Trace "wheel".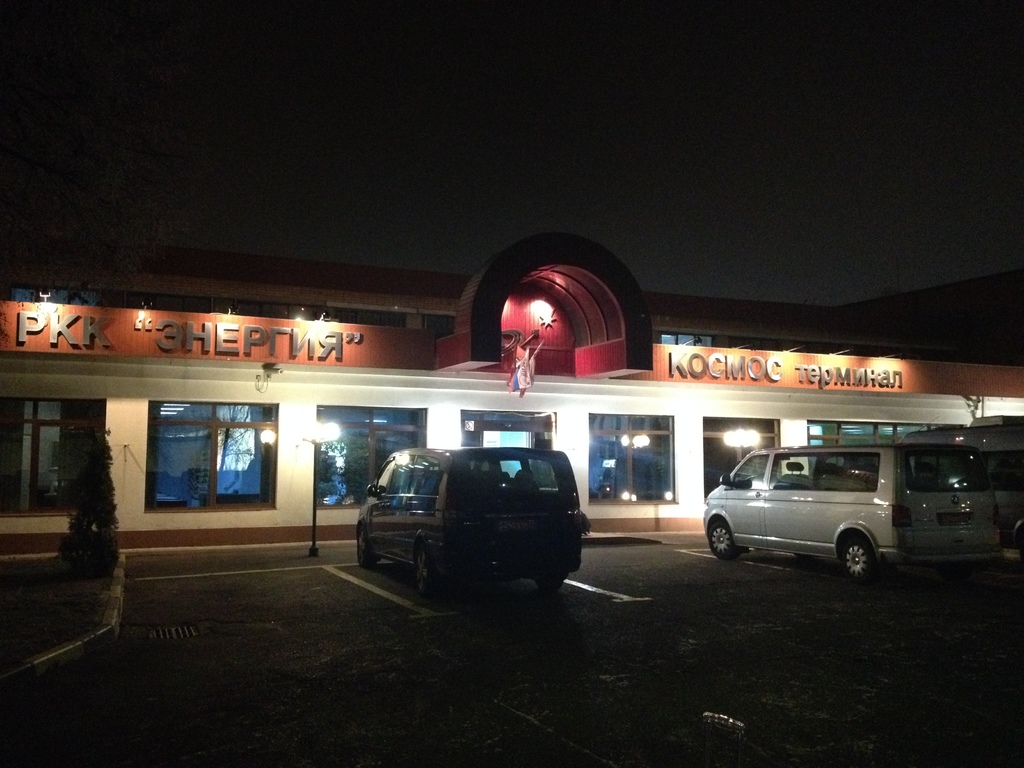
Traced to [x1=415, y1=543, x2=435, y2=596].
